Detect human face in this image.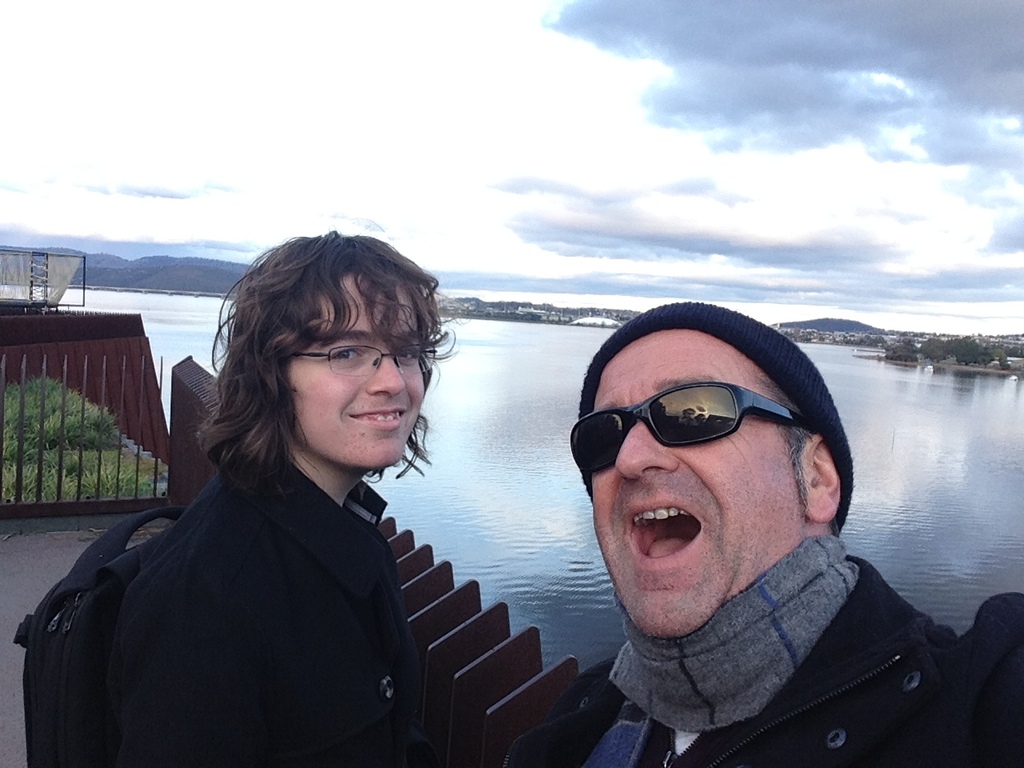
Detection: detection(590, 323, 810, 639).
